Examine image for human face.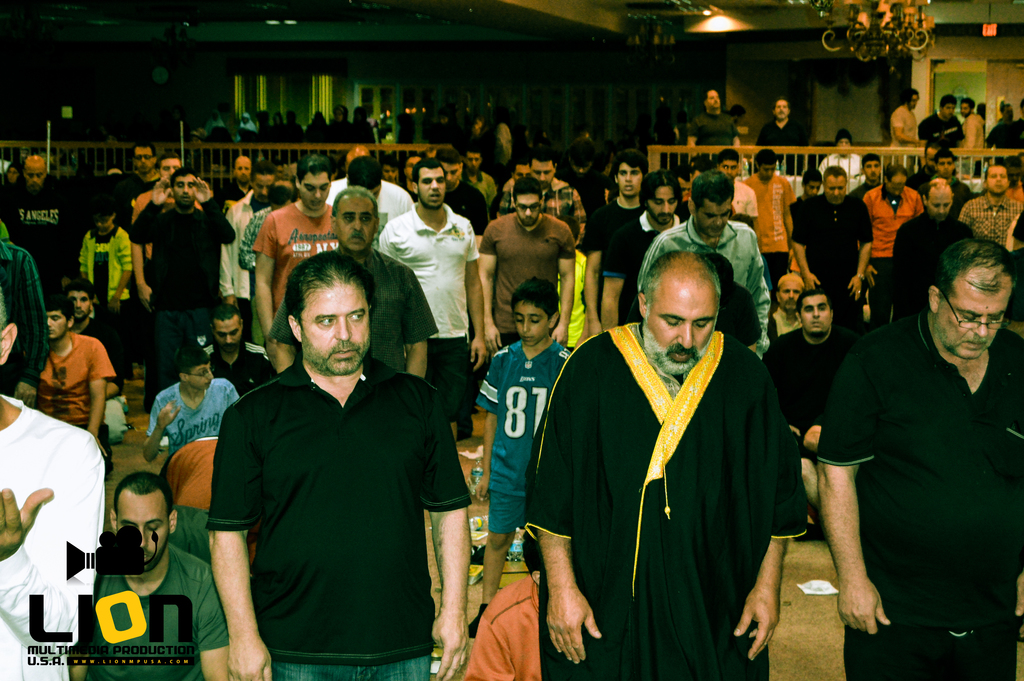
Examination result: (417, 167, 446, 209).
